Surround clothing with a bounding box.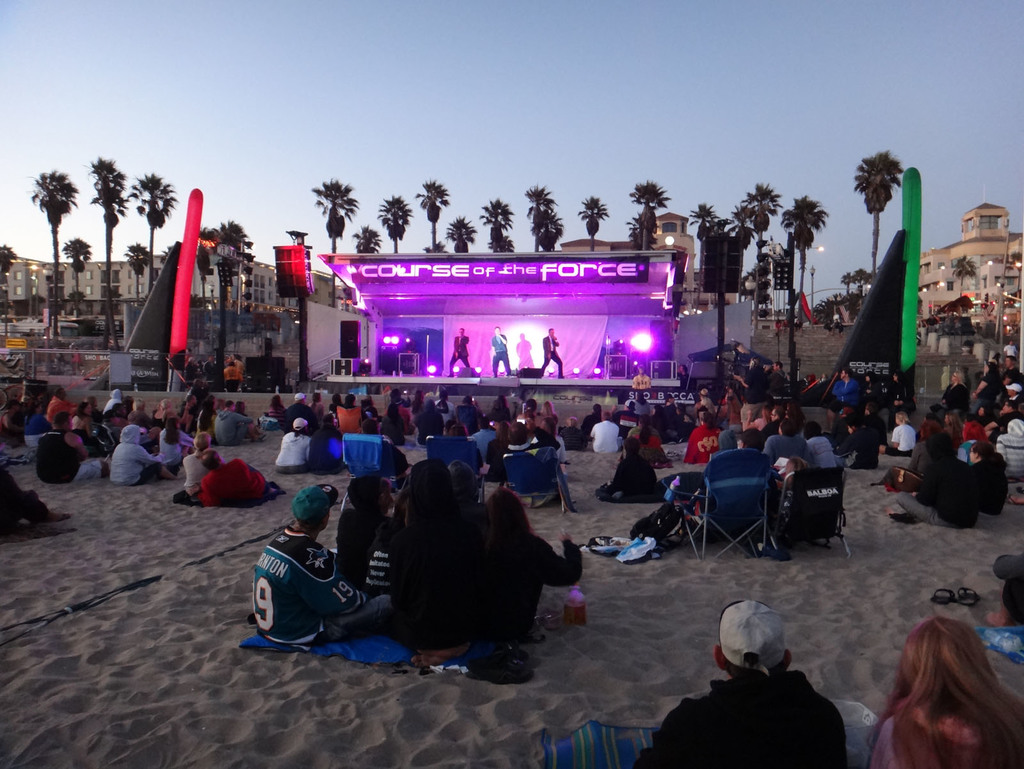
box(707, 443, 768, 489).
